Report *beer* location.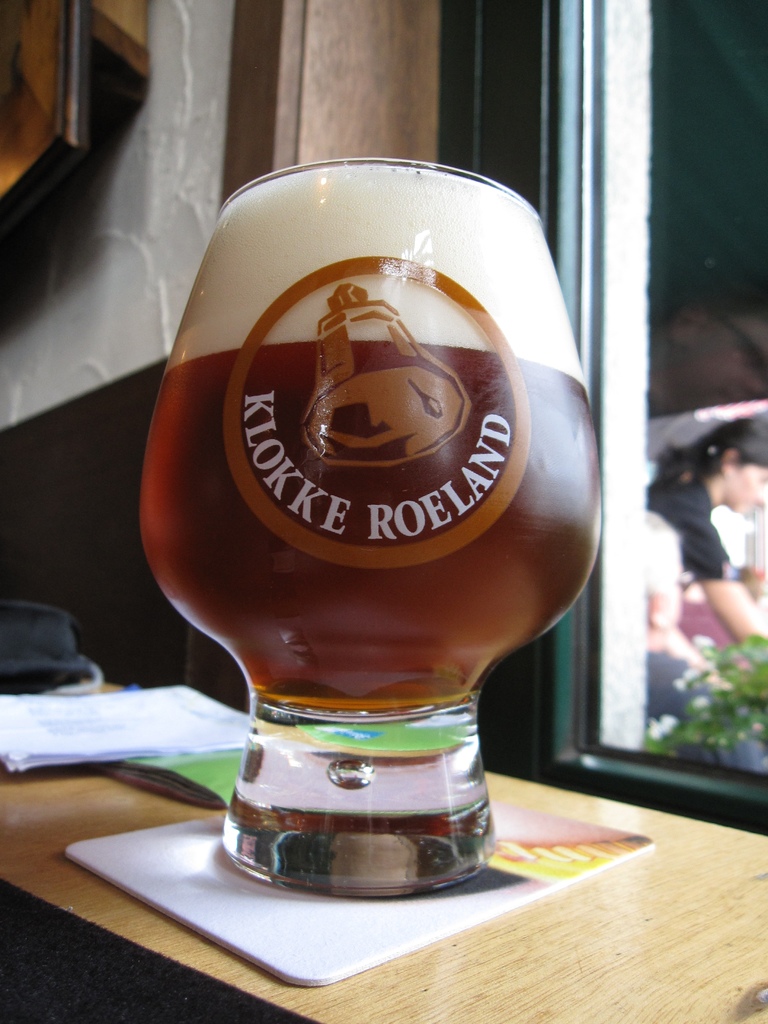
Report: 138/161/595/695.
